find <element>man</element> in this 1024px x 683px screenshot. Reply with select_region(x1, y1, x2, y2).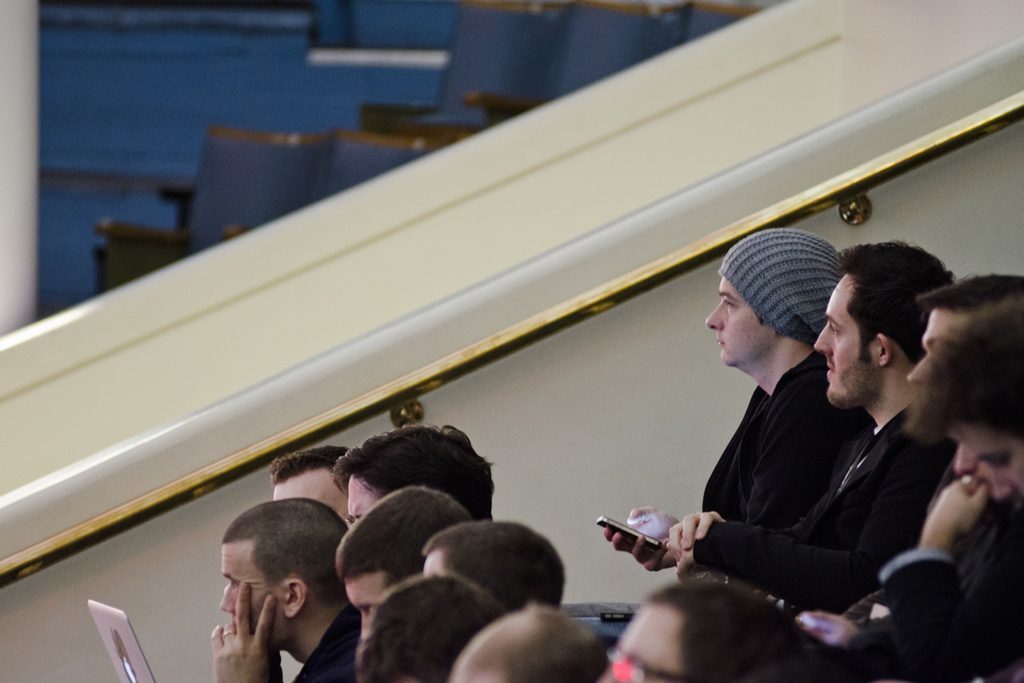
select_region(602, 226, 881, 570).
